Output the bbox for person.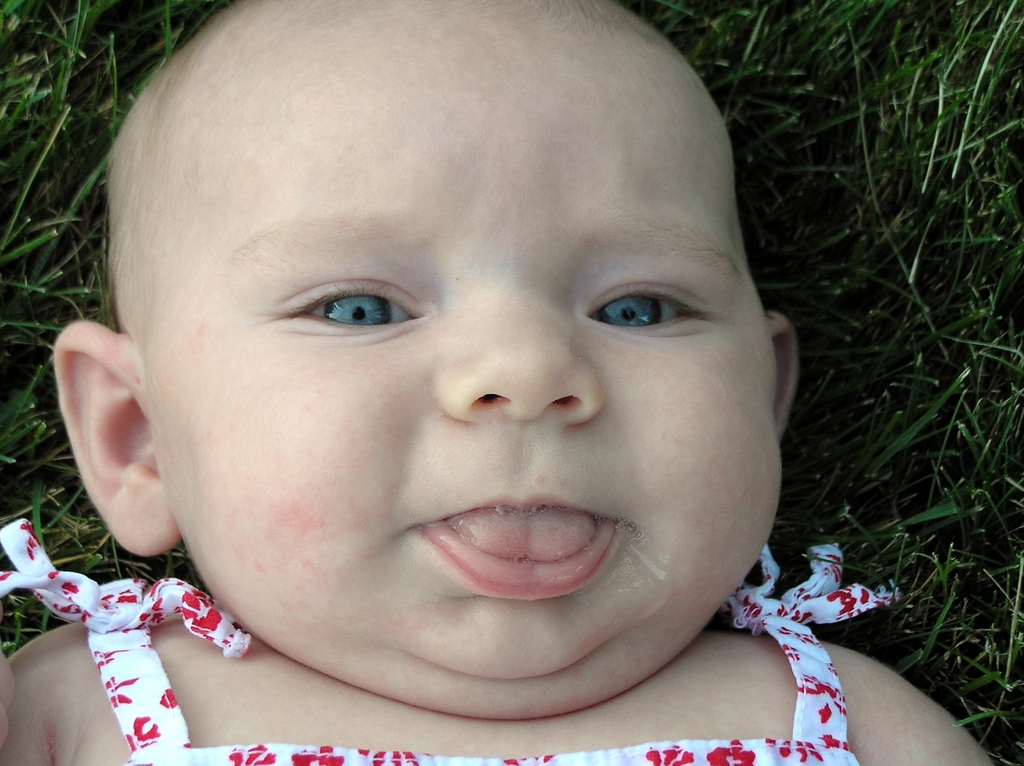
x1=0 y1=0 x2=855 y2=744.
